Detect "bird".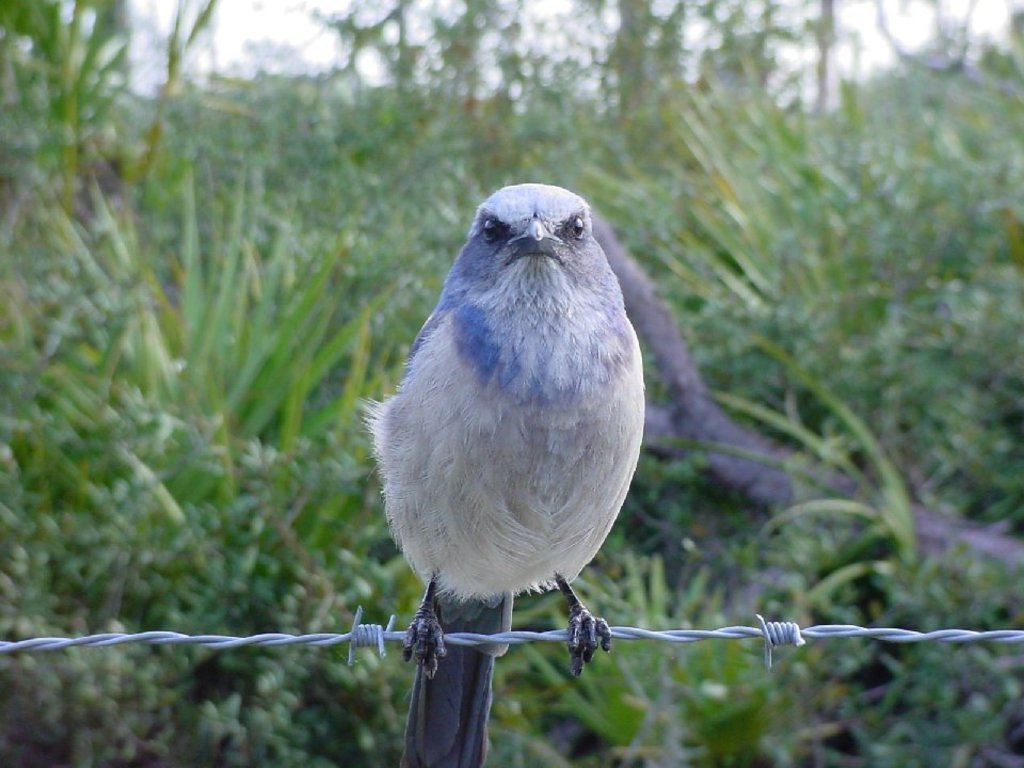
Detected at {"left": 368, "top": 176, "right": 647, "bottom": 695}.
